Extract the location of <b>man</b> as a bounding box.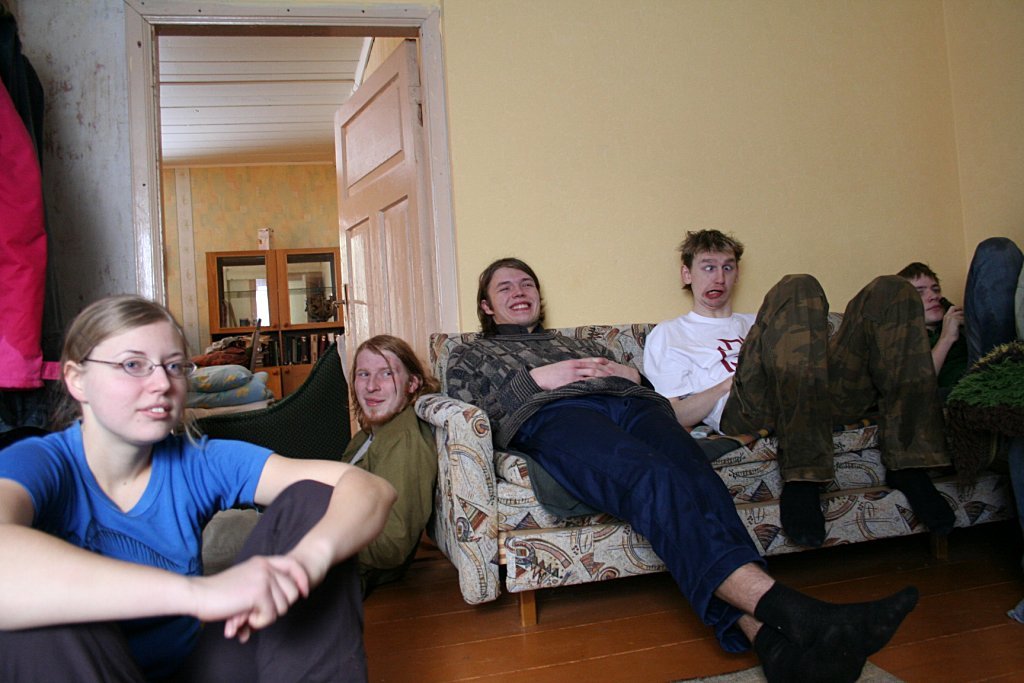
detection(901, 229, 1023, 626).
